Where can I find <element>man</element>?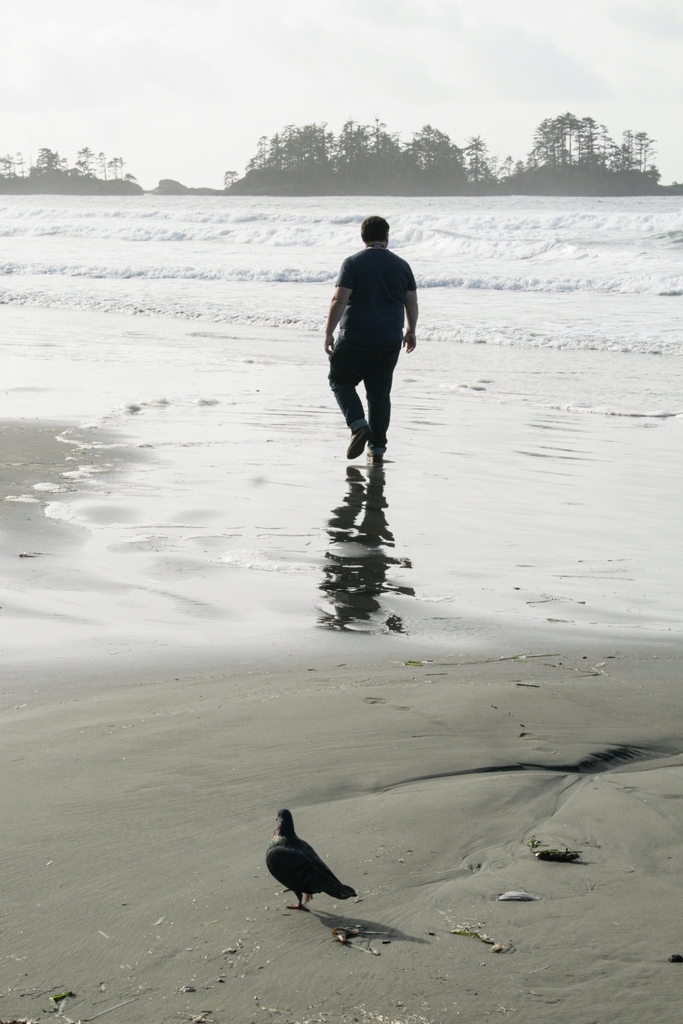
You can find it at Rect(322, 208, 424, 469).
